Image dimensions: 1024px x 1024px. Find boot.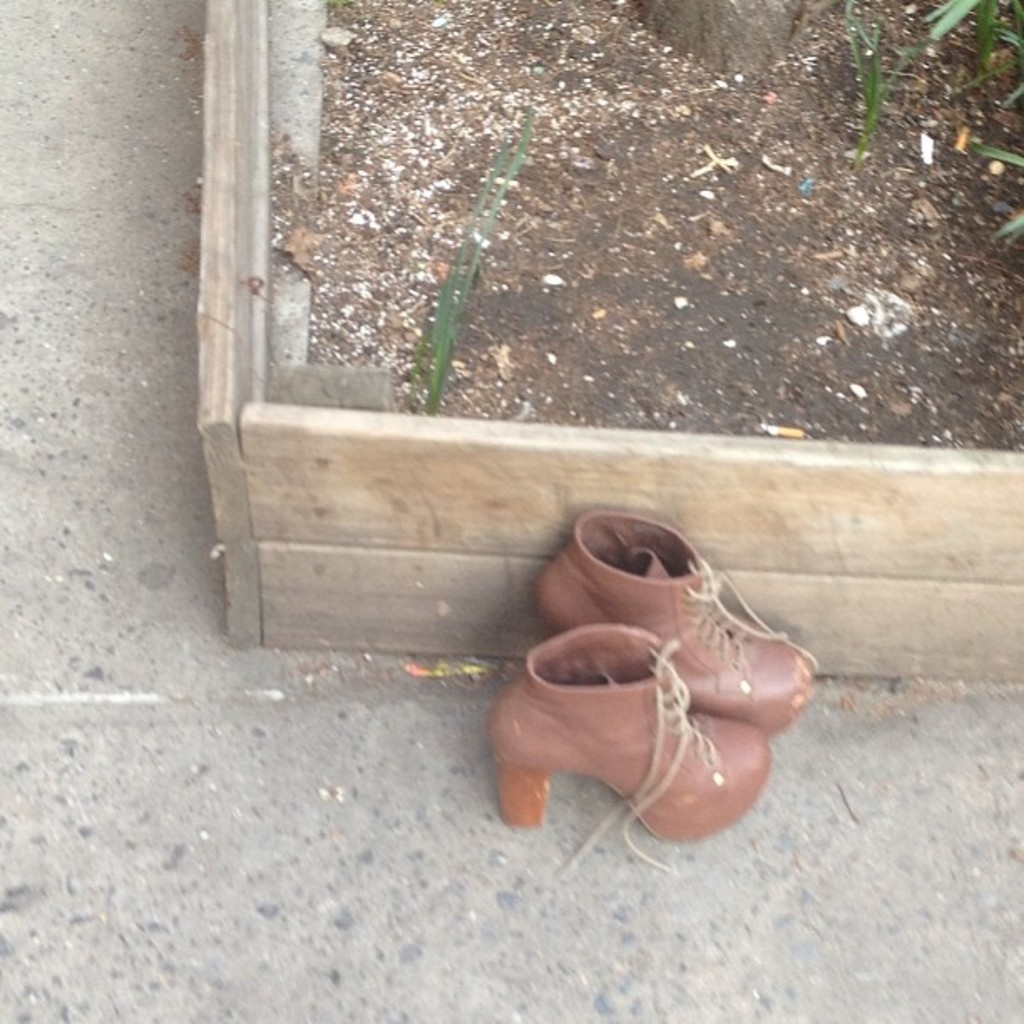
540:507:815:731.
